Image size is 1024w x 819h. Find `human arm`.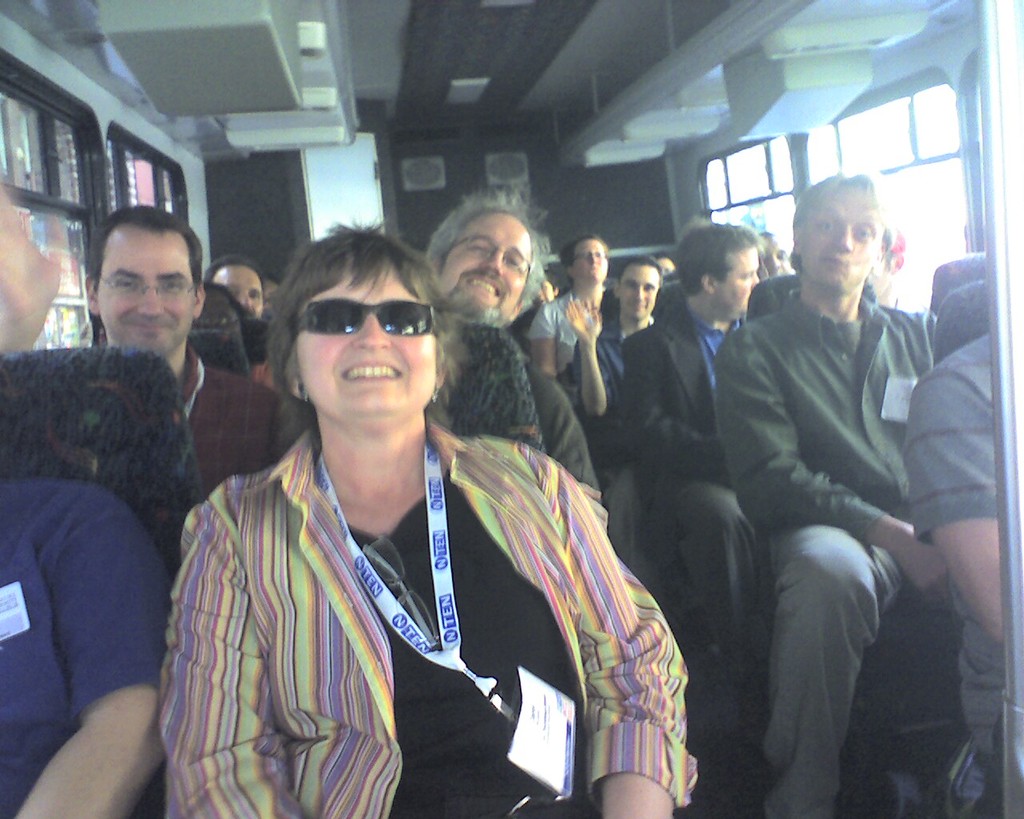
pyautogui.locateOnScreen(0, 178, 63, 364).
